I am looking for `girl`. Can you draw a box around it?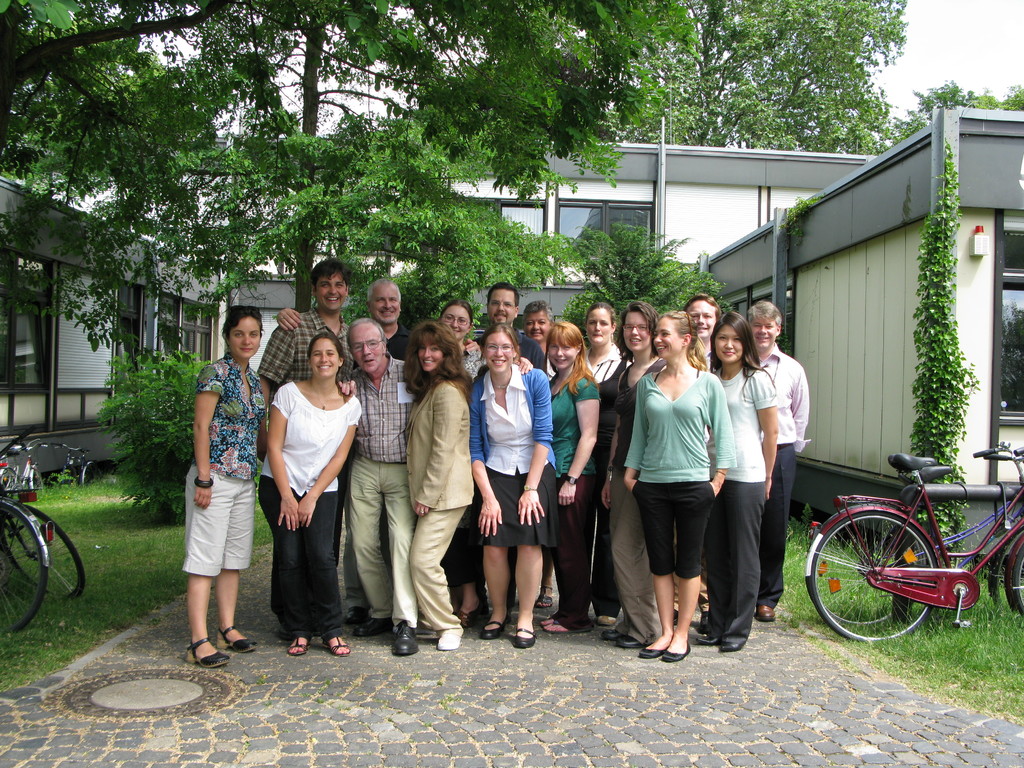
Sure, the bounding box is pyautogui.locateOnScreen(404, 317, 474, 656).
